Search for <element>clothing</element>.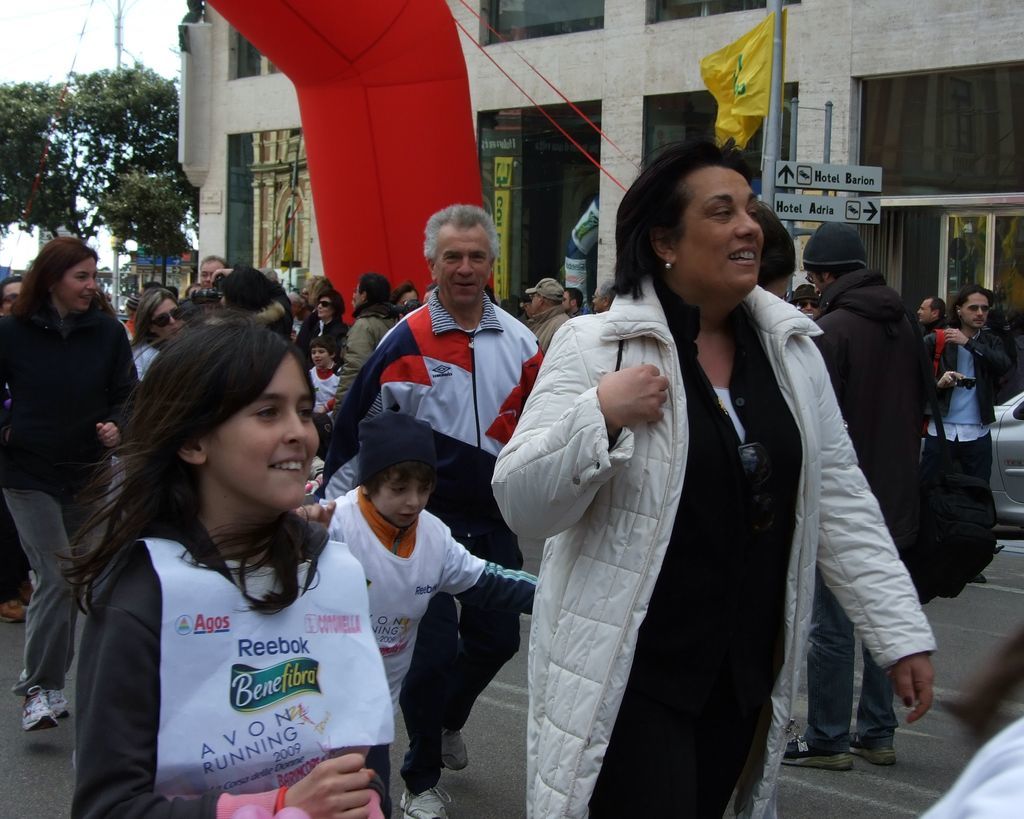
Found at l=53, t=491, r=386, b=789.
